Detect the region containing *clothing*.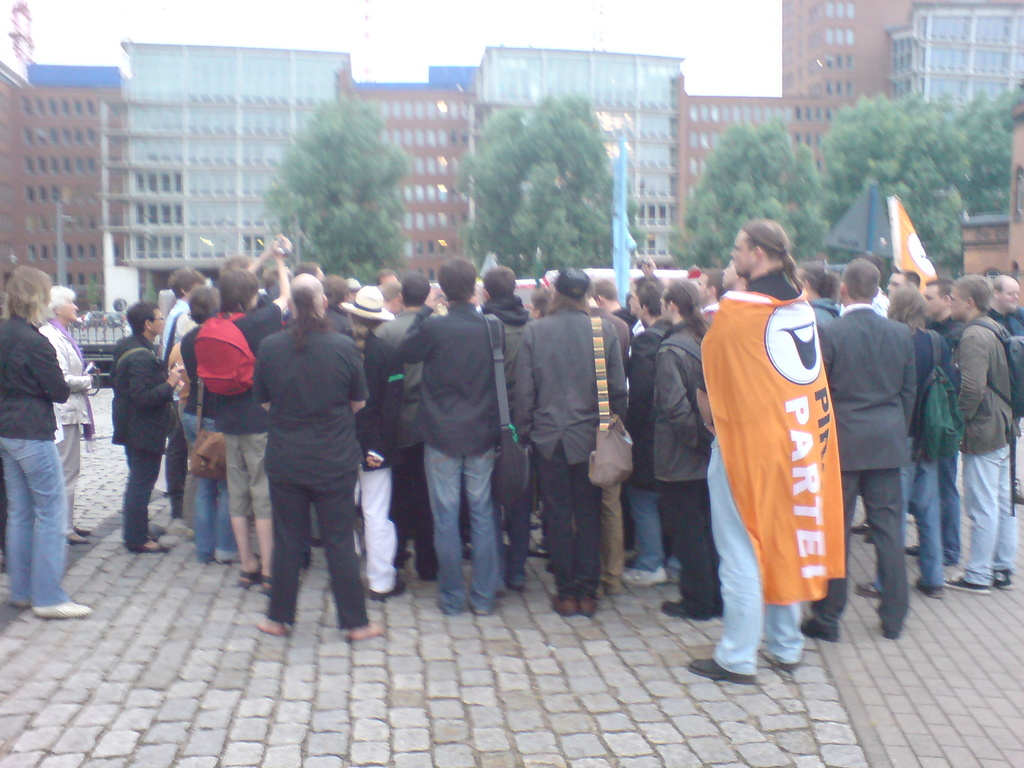
select_region(815, 299, 918, 637).
